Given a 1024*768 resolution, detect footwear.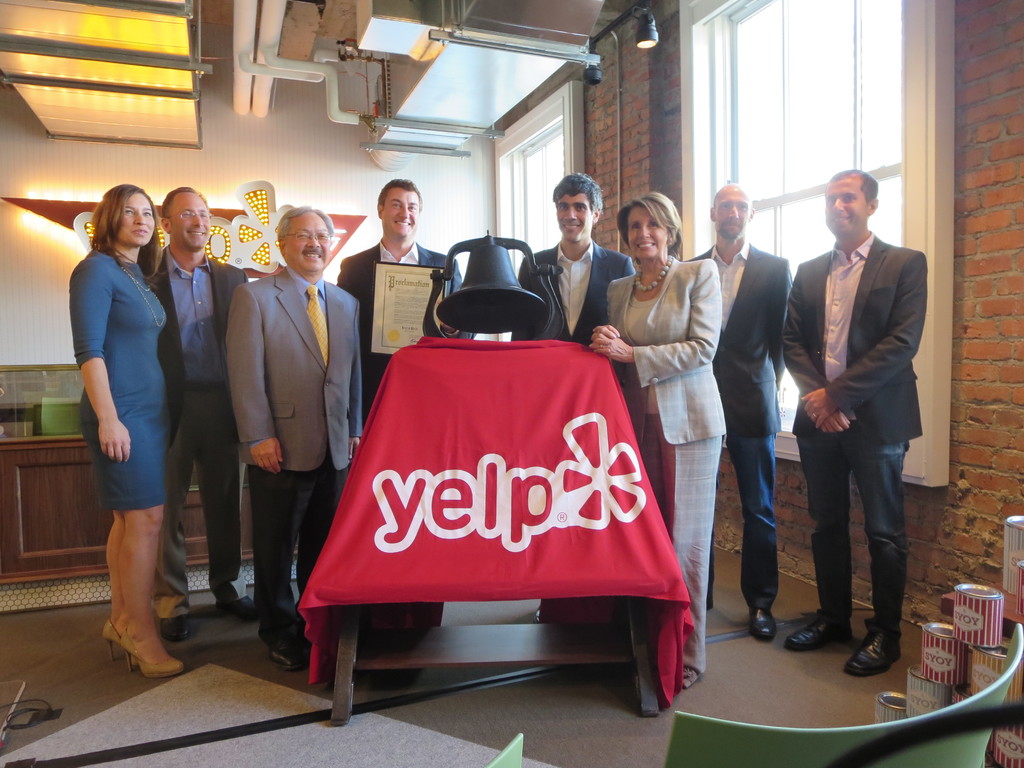
bbox=(102, 622, 124, 663).
